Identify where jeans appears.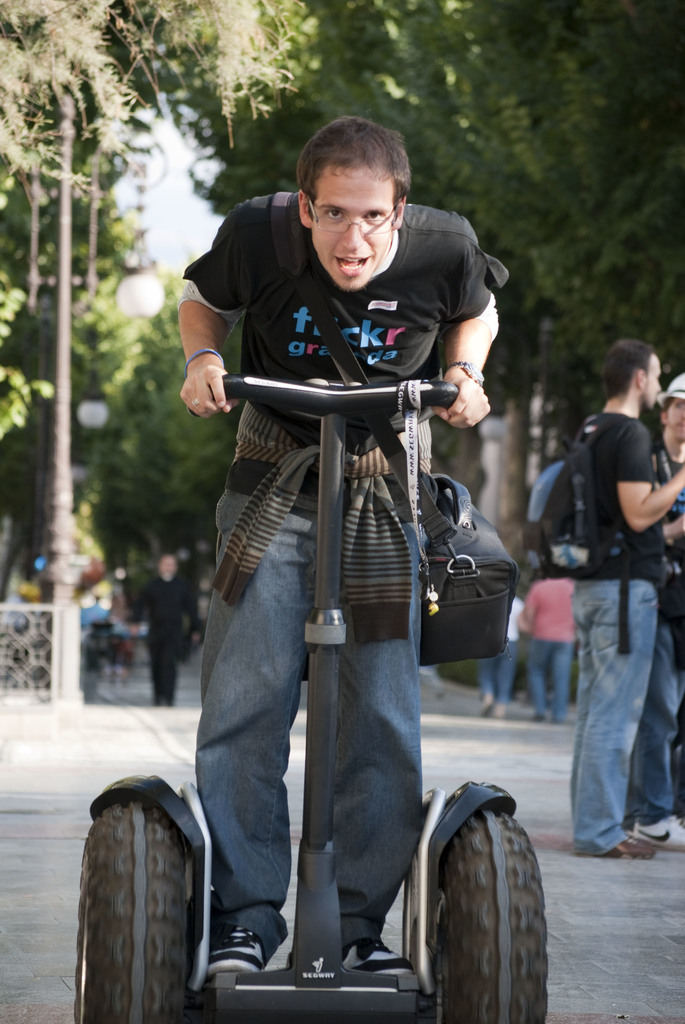
Appears at [x1=478, y1=643, x2=514, y2=711].
